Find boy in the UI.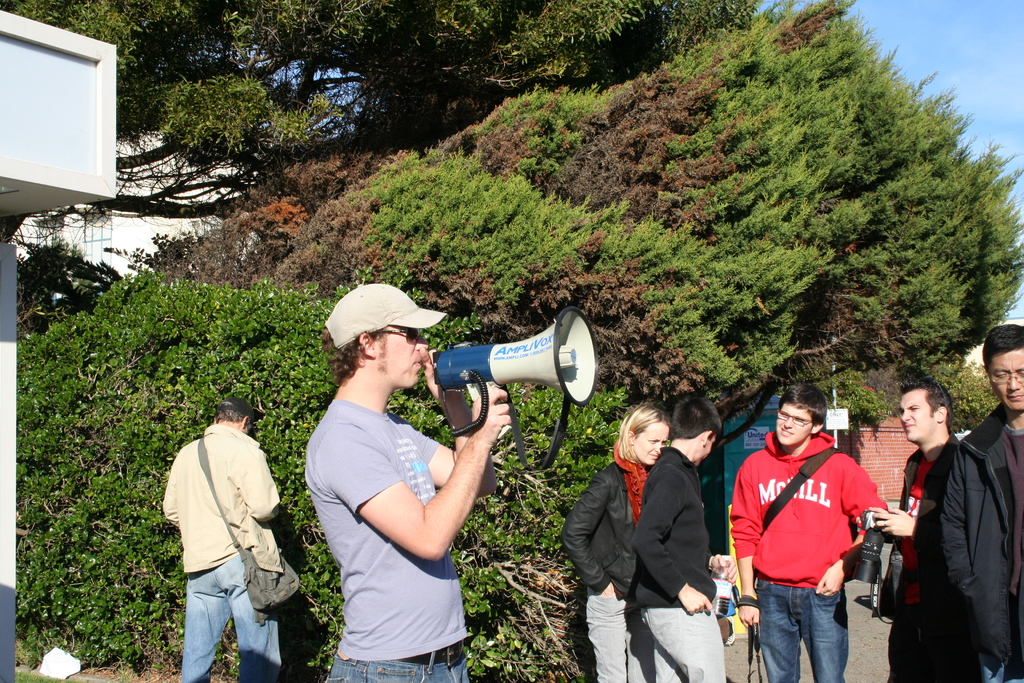
UI element at 854:377:1016:682.
